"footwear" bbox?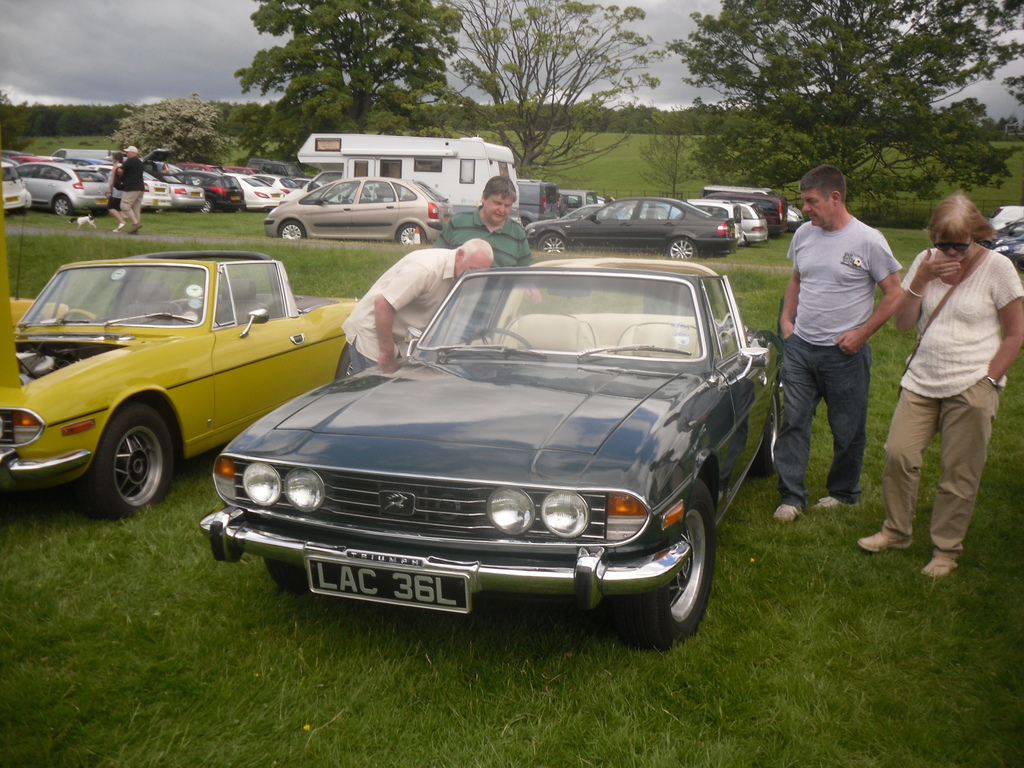
rect(774, 500, 794, 522)
